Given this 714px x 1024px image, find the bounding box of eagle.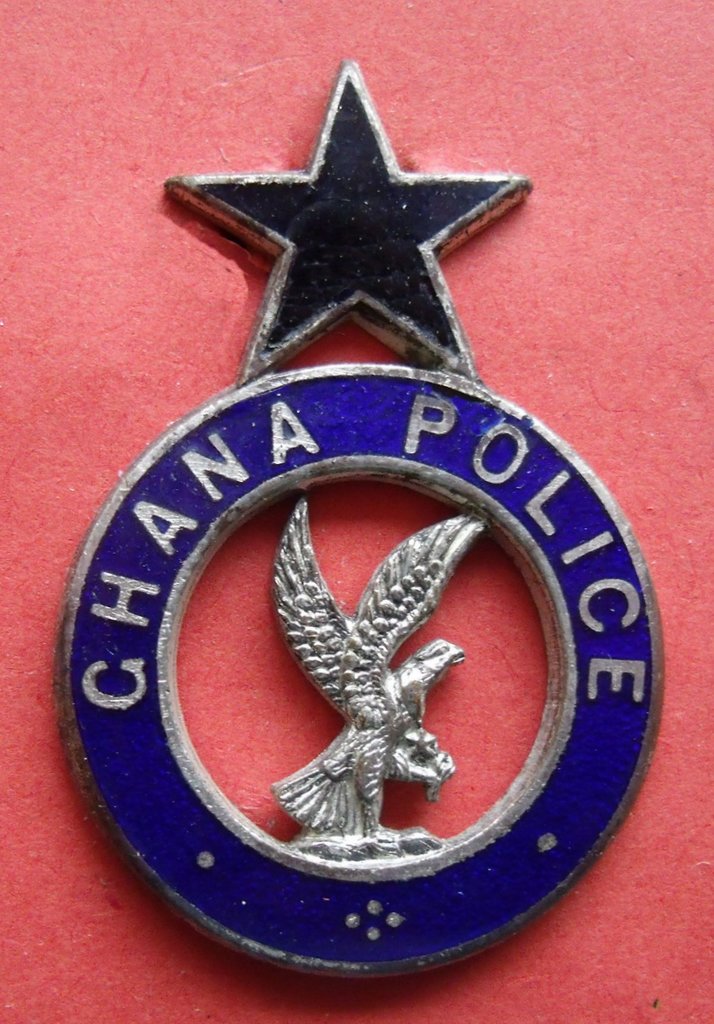
[273,492,493,833].
